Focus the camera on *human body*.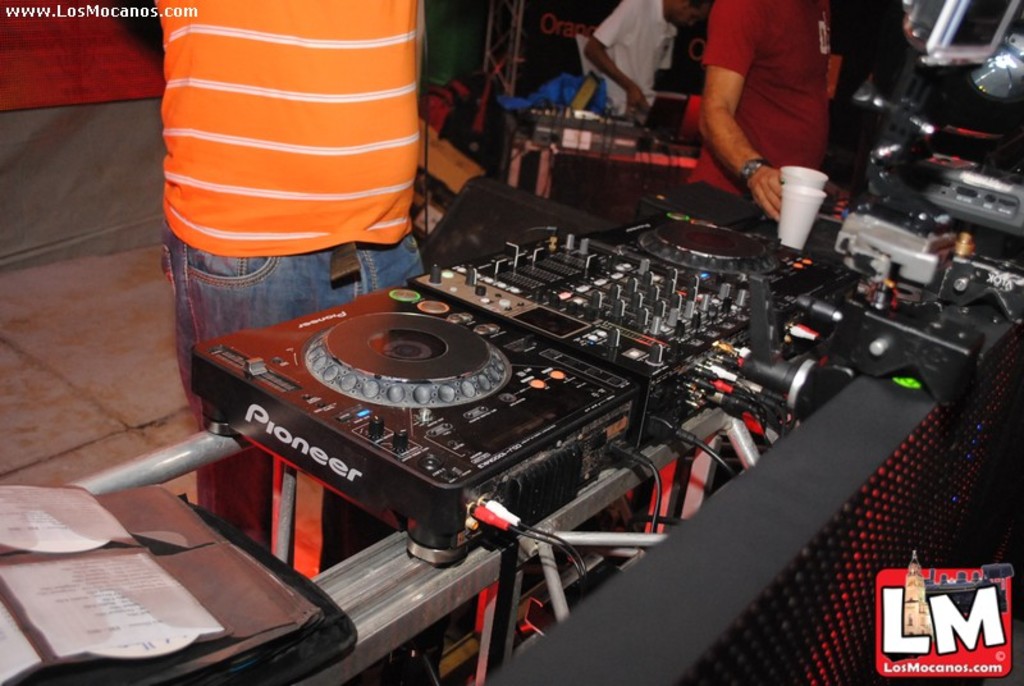
Focus region: (689,0,855,207).
